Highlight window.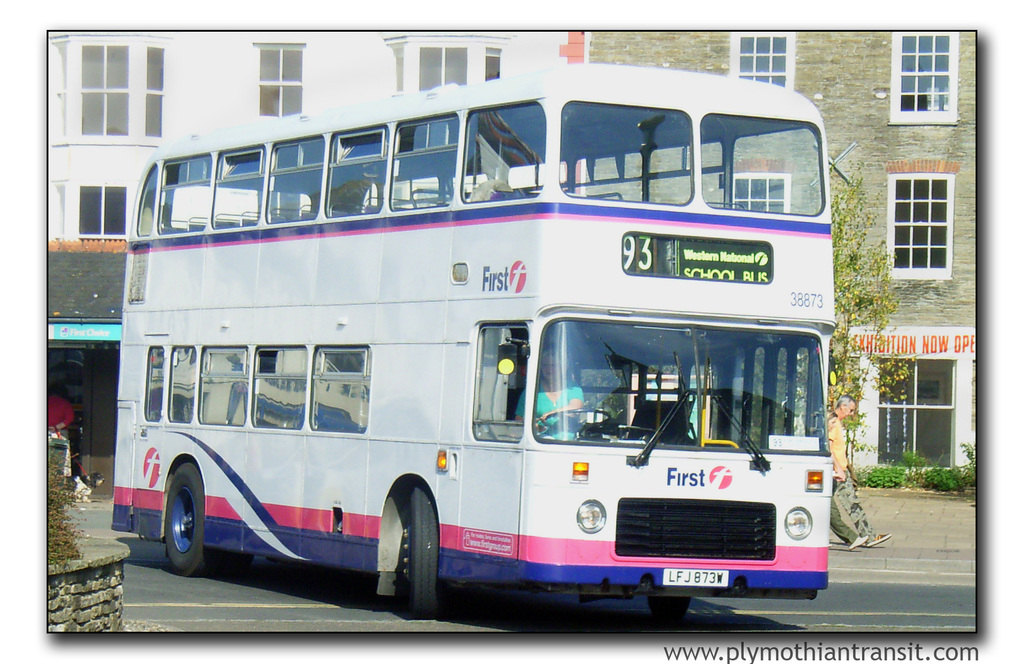
Highlighted region: bbox(142, 47, 167, 138).
